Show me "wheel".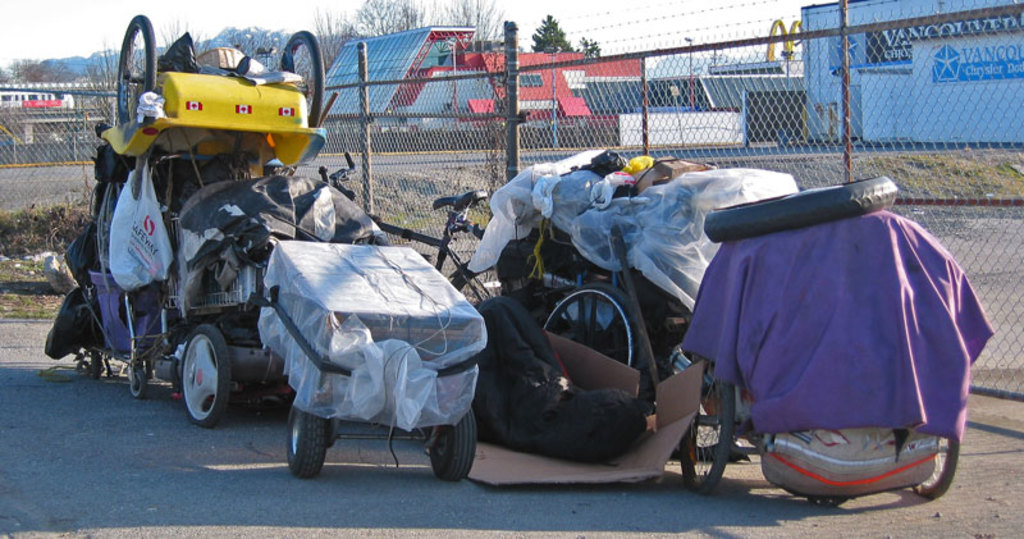
"wheel" is here: 160:321:225:417.
